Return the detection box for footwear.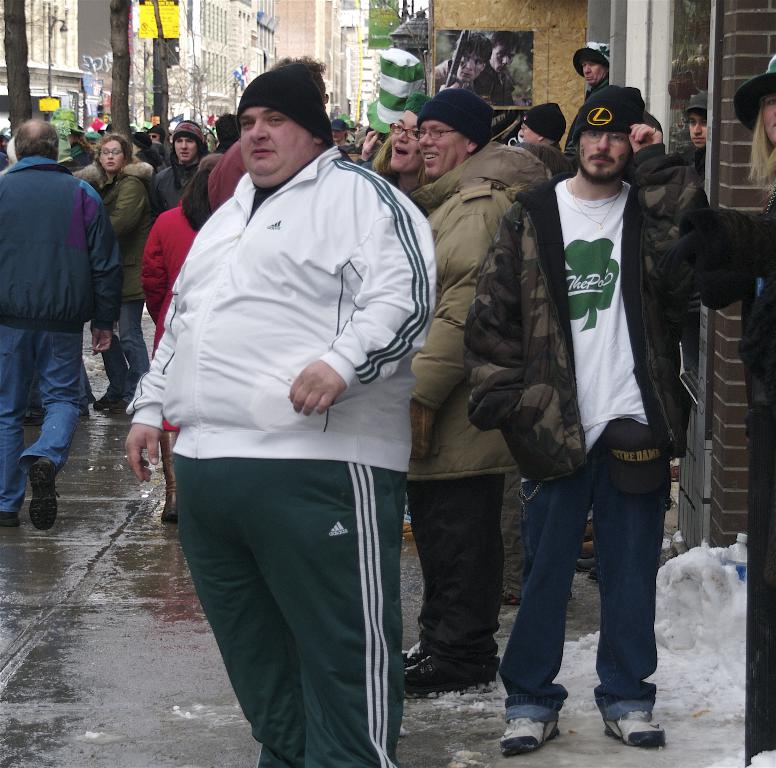
{"x1": 95, "y1": 397, "x2": 115, "y2": 411}.
